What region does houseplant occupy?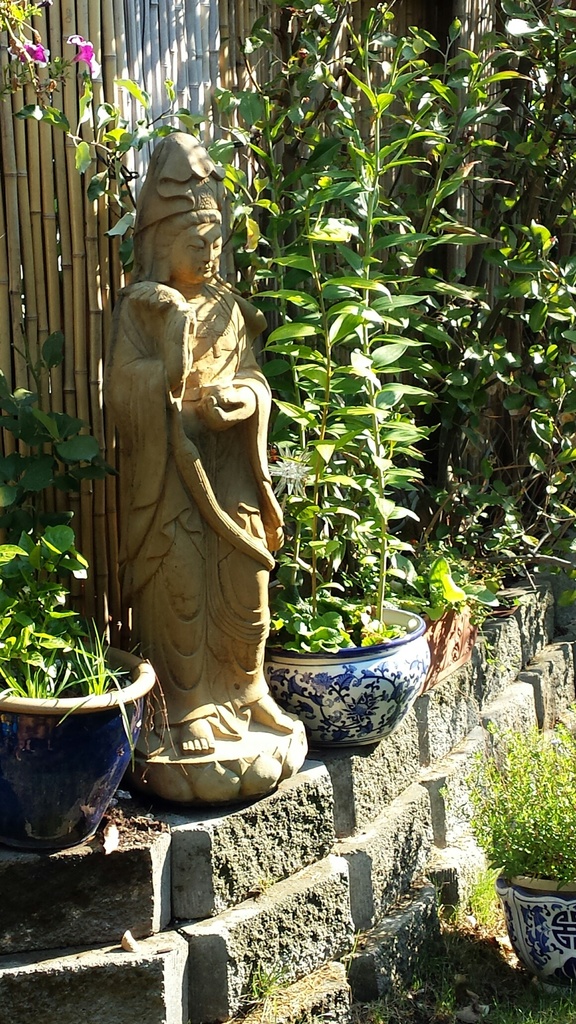
l=448, t=717, r=575, b=989.
